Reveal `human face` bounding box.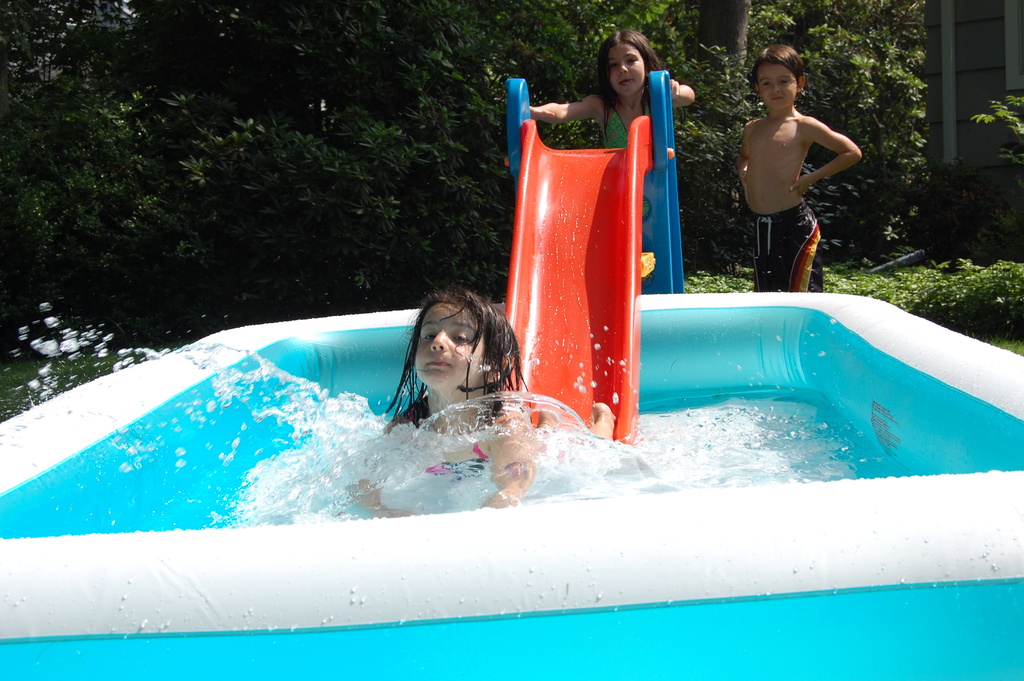
Revealed: select_region(413, 299, 486, 391).
